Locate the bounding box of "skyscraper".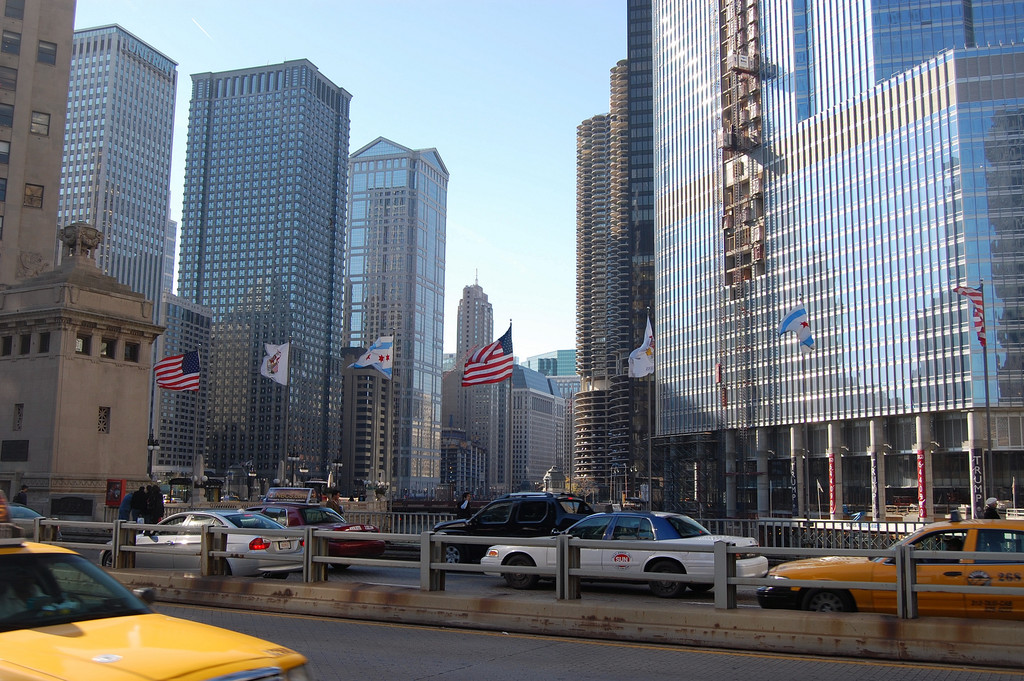
Bounding box: region(339, 135, 450, 506).
